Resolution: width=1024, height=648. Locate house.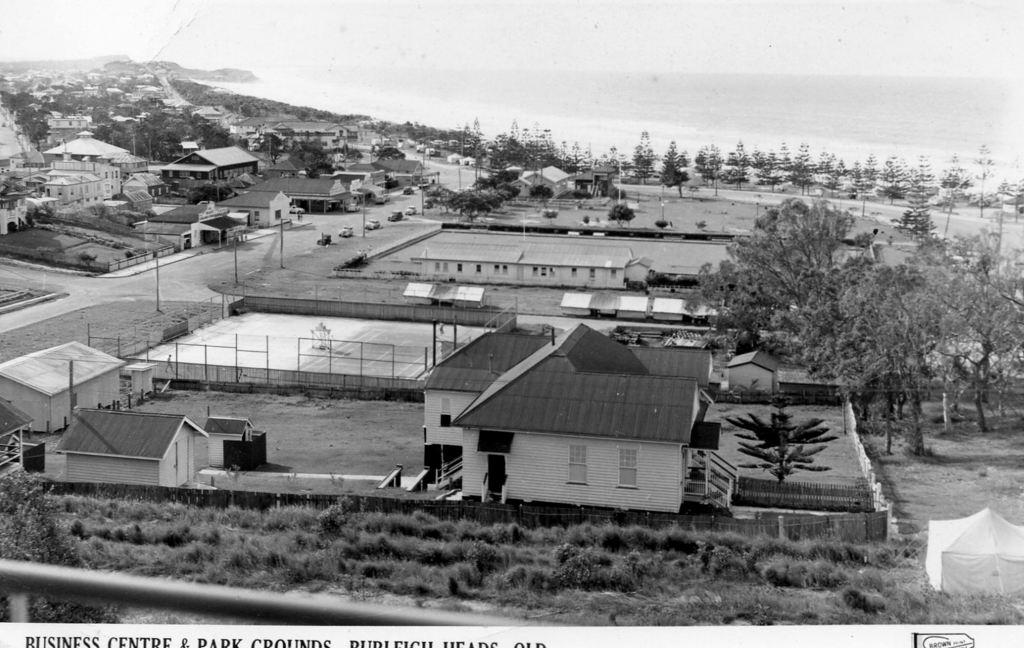
{"x1": 419, "y1": 323, "x2": 740, "y2": 515}.
